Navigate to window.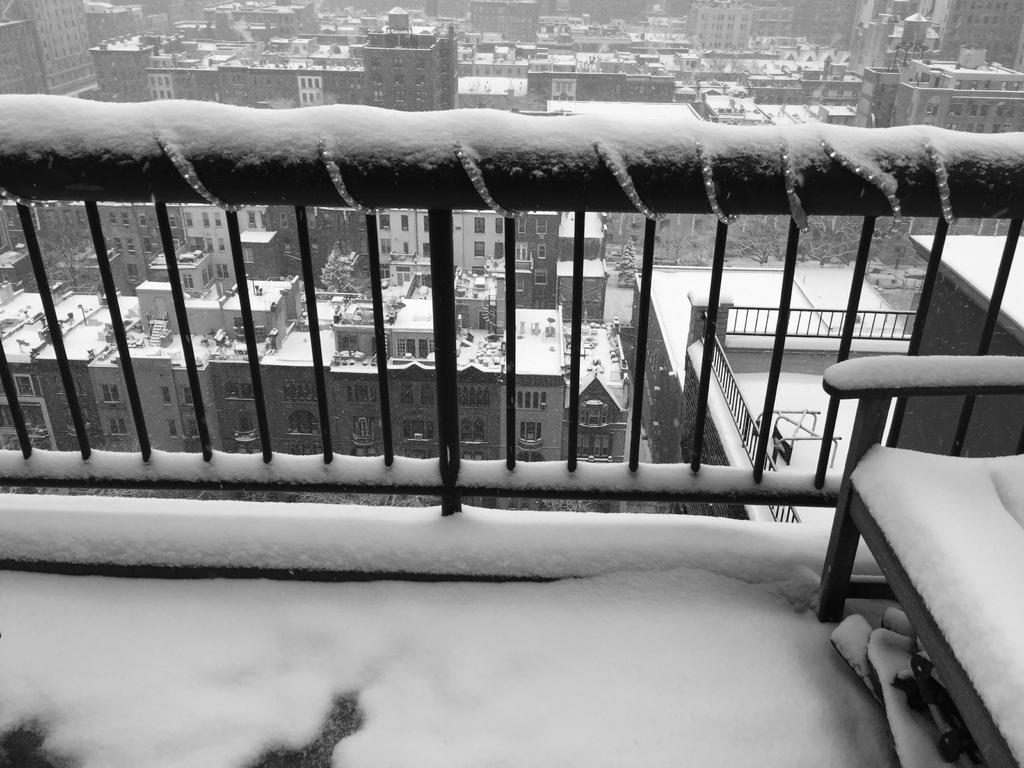
Navigation target: locate(107, 417, 128, 434).
